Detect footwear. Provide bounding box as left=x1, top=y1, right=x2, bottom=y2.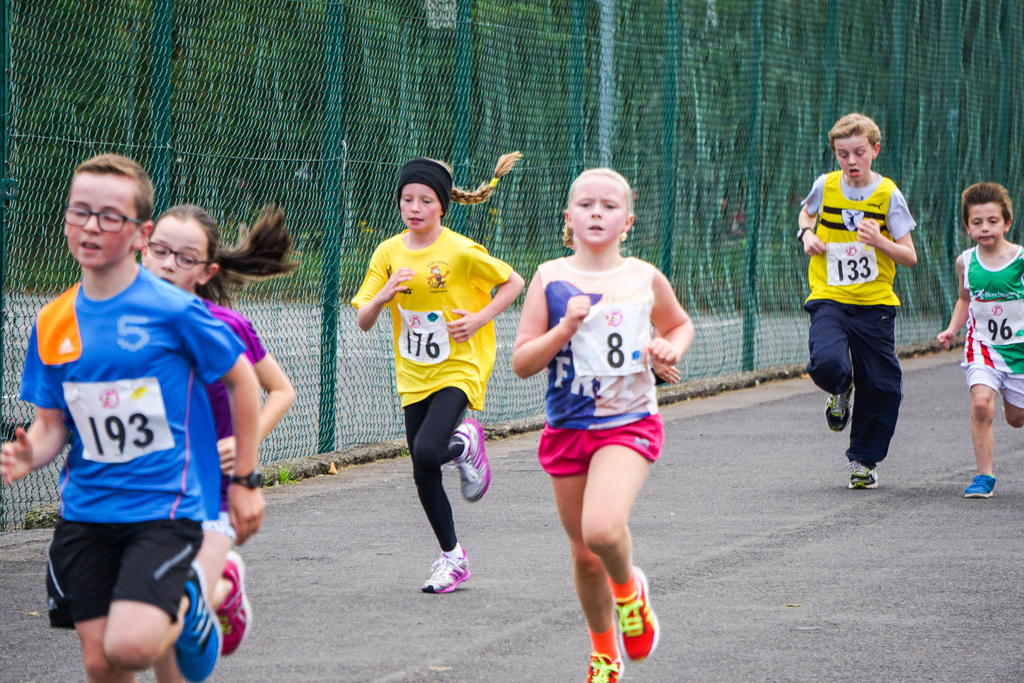
left=844, top=457, right=884, bottom=492.
